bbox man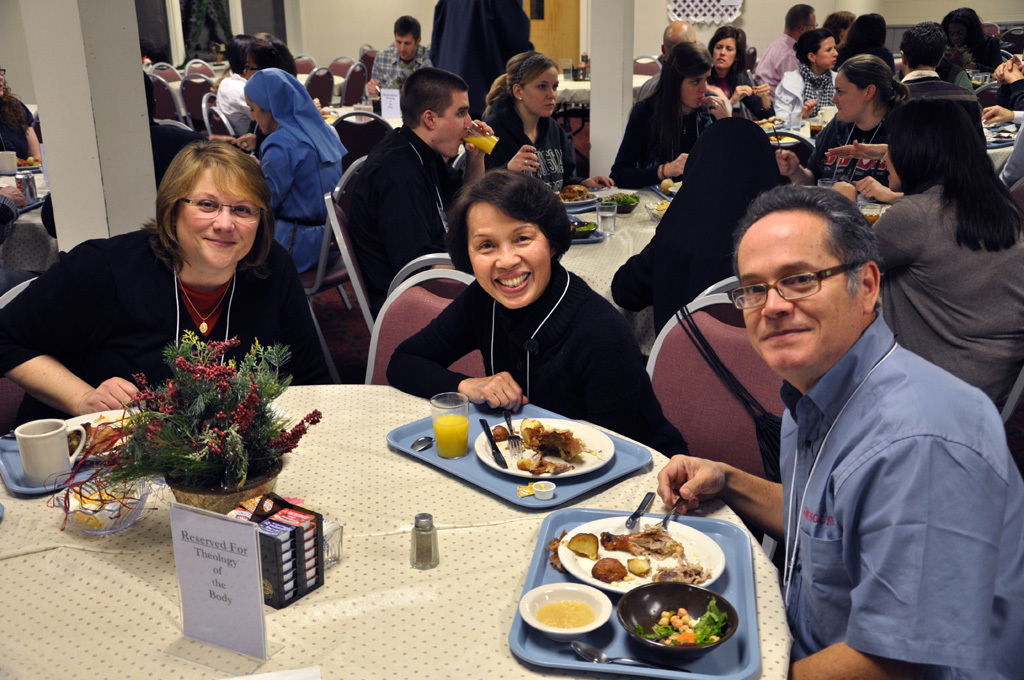
(348,72,481,312)
